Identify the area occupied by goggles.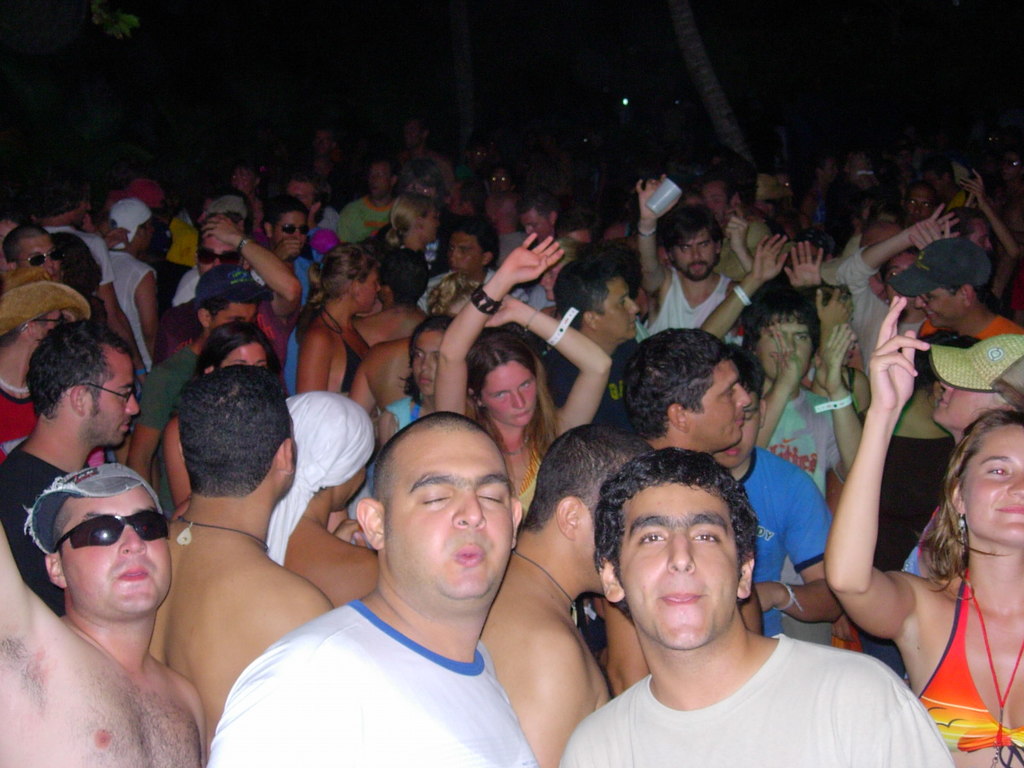
Area: detection(194, 250, 239, 266).
